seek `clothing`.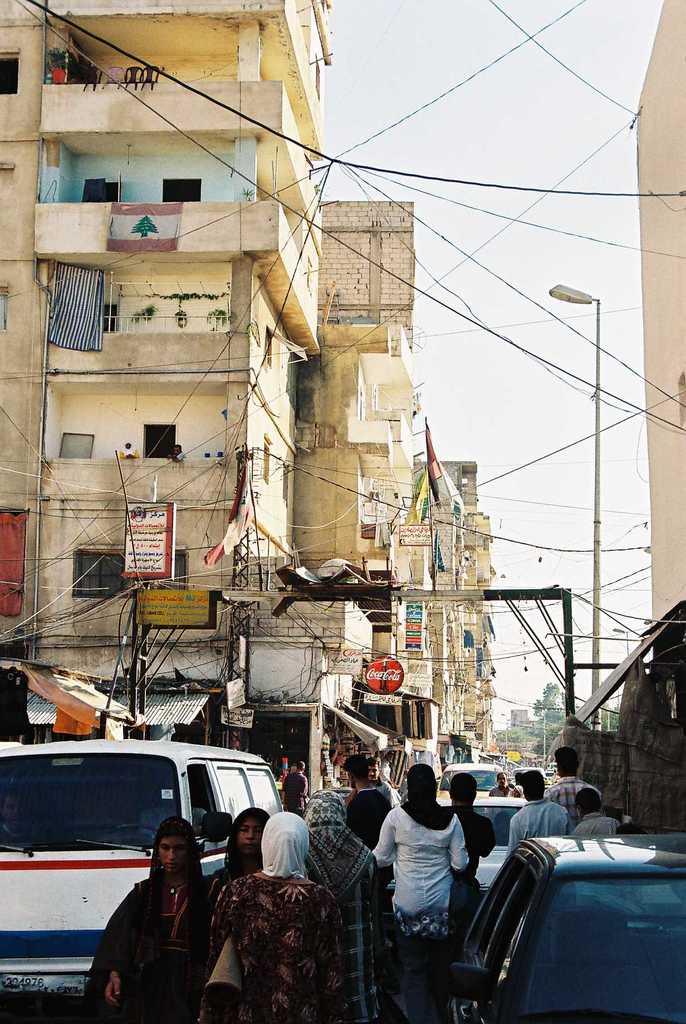
BBox(439, 799, 490, 872).
